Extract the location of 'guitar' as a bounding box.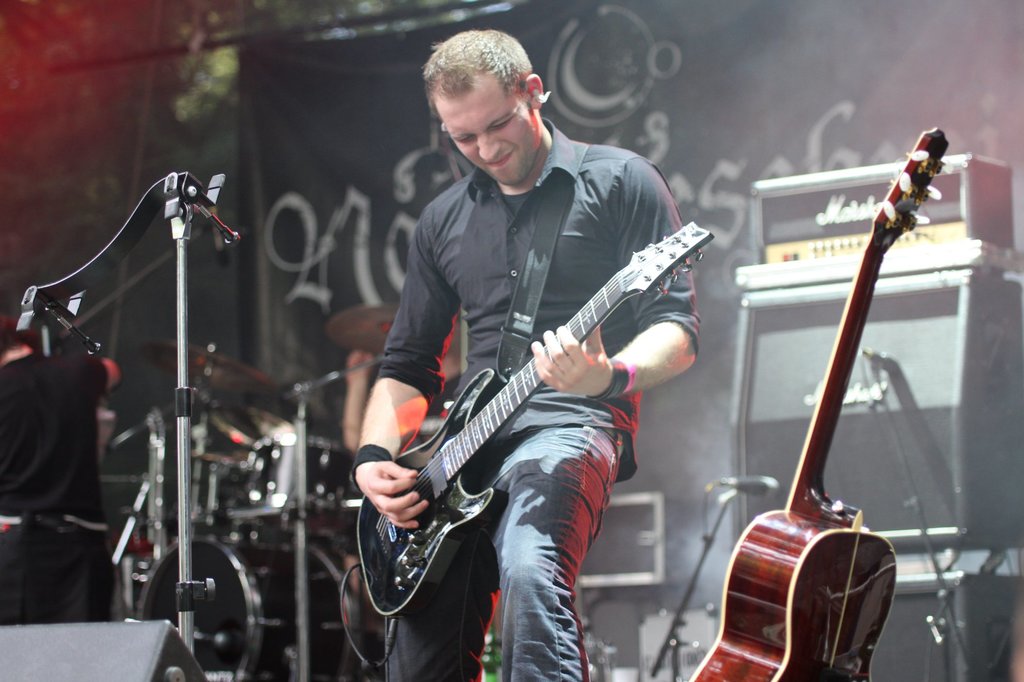
crop(355, 182, 705, 612).
